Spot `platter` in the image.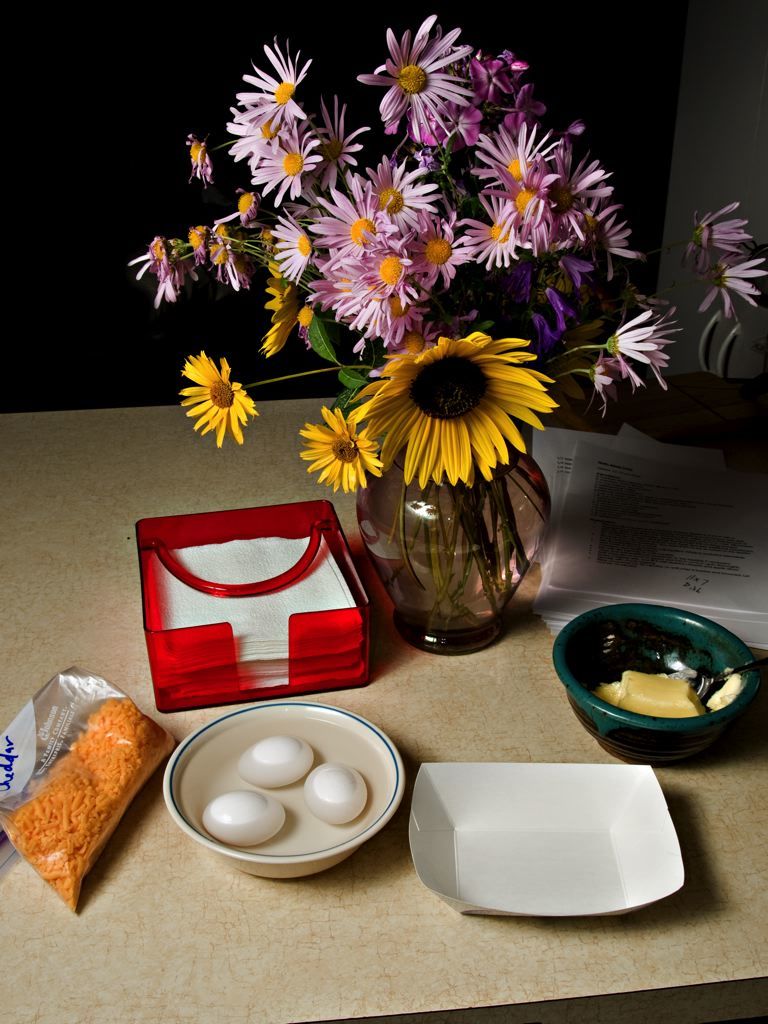
`platter` found at {"left": 412, "top": 763, "right": 679, "bottom": 921}.
